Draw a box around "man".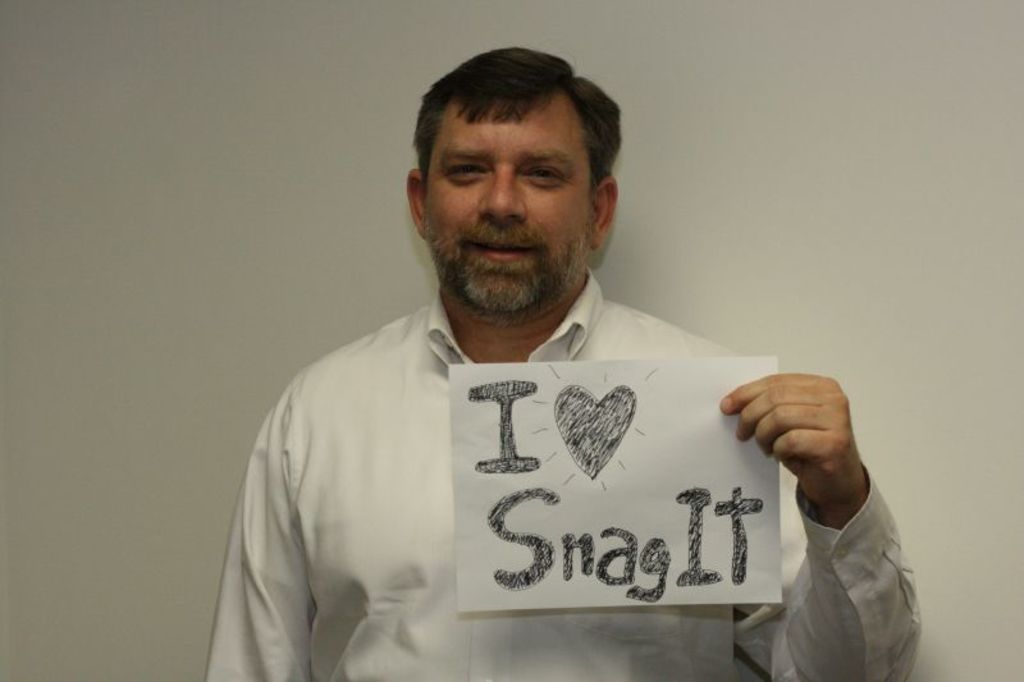
x1=206 y1=50 x2=924 y2=681.
